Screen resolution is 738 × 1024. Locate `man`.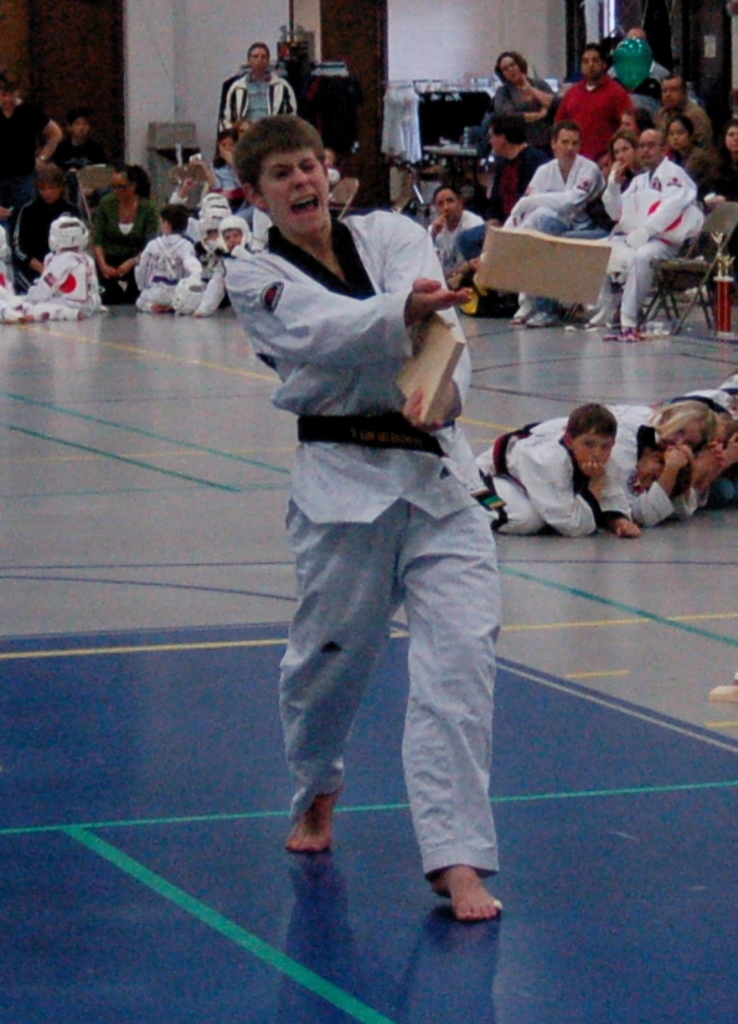
[x1=215, y1=38, x2=300, y2=131].
